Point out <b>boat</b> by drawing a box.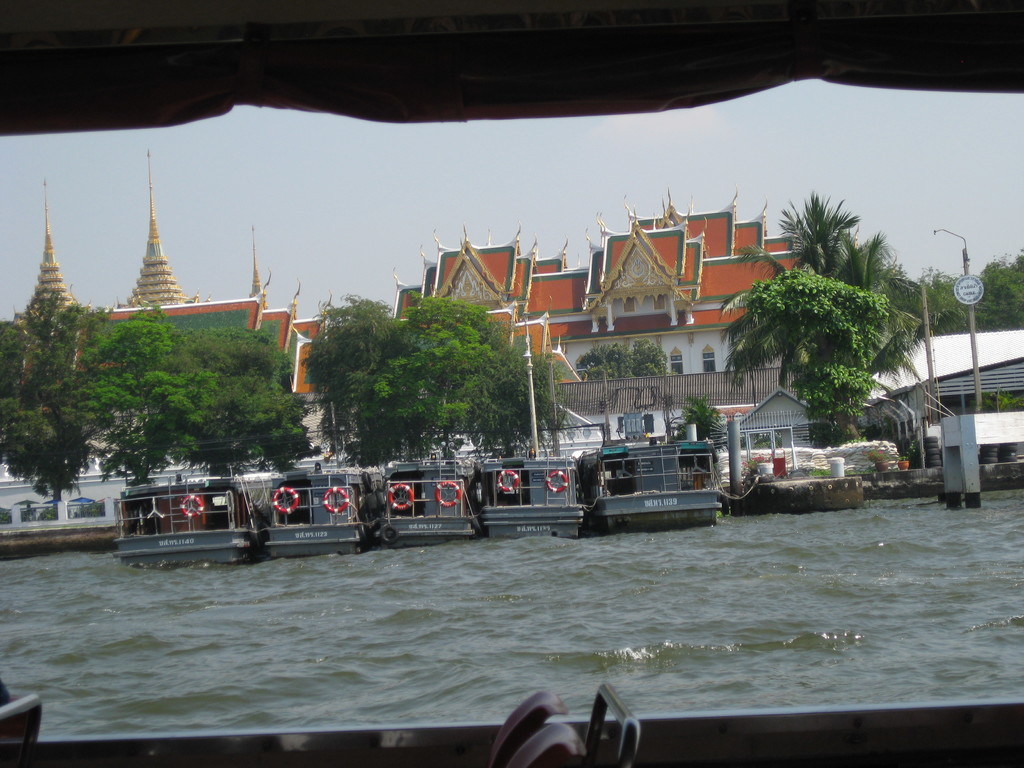
crop(480, 443, 589, 534).
